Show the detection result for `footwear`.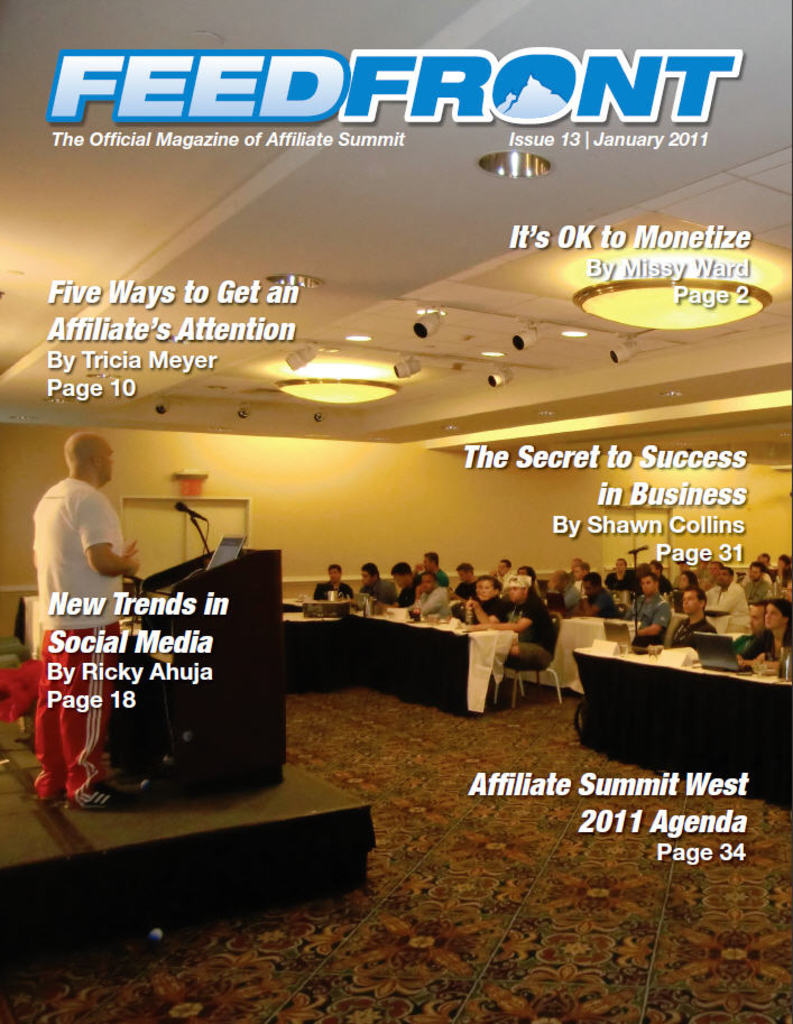
(79,773,142,802).
